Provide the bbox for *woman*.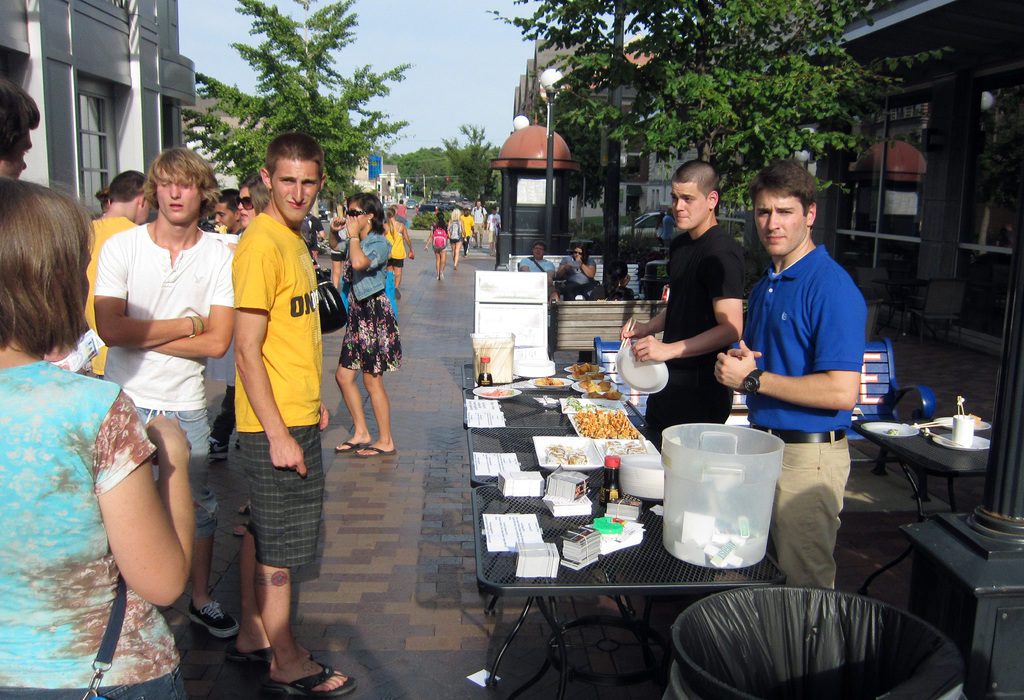
BBox(330, 191, 402, 458).
